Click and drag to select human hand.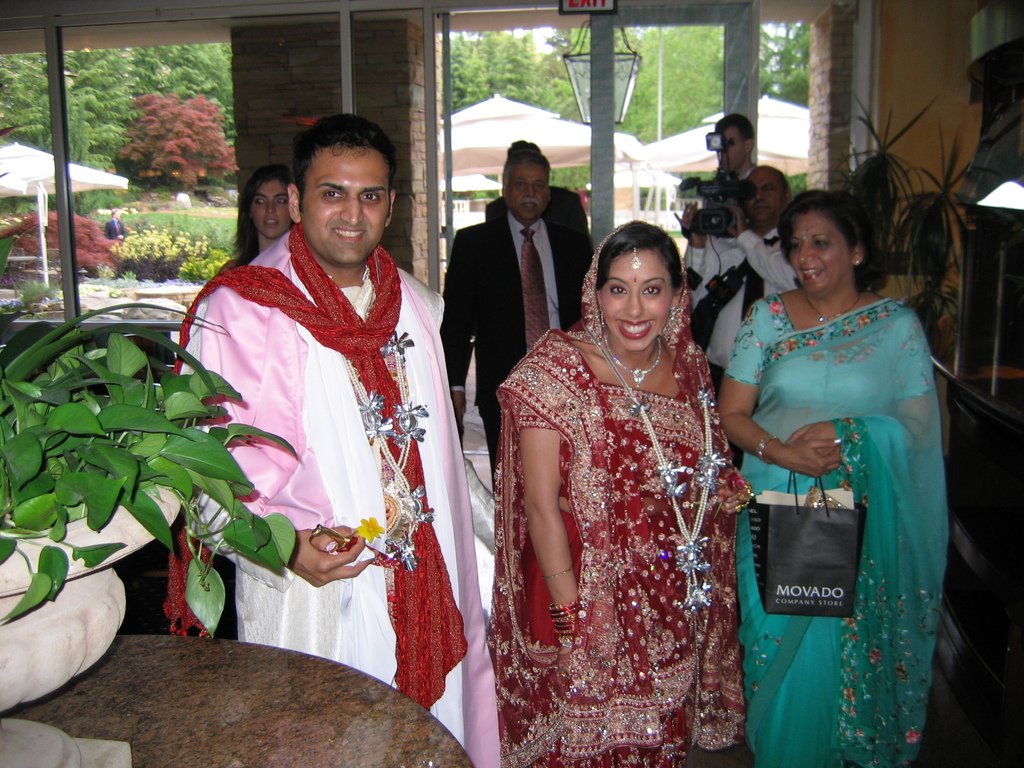
Selection: locate(718, 488, 754, 518).
